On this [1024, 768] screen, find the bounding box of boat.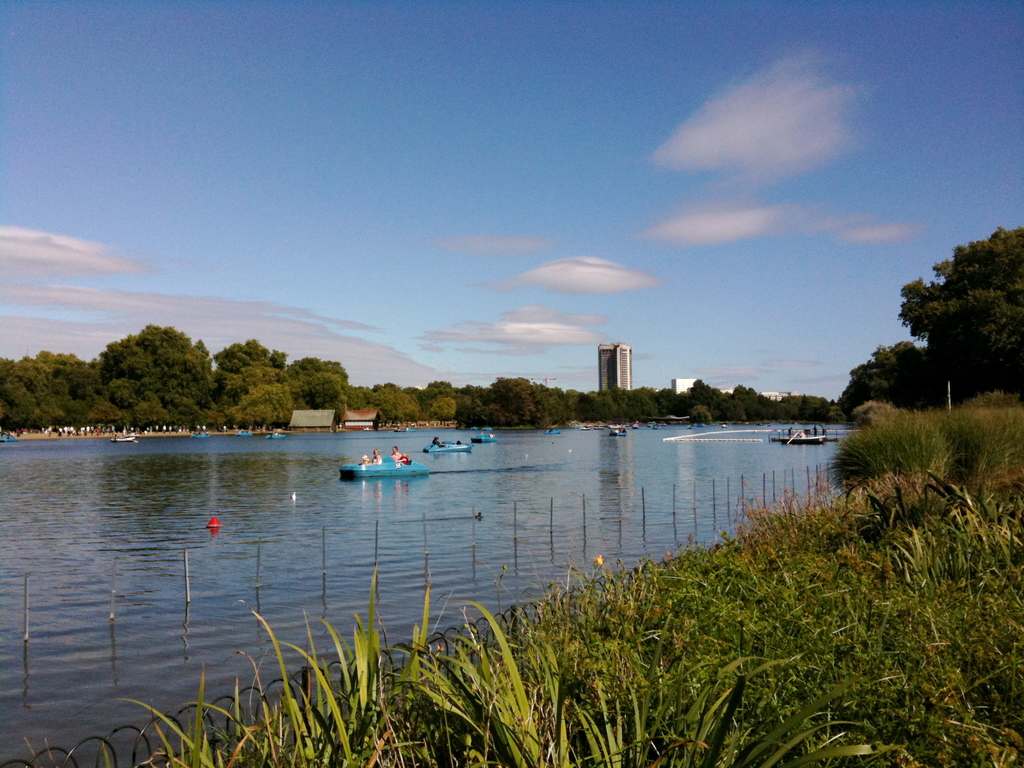
Bounding box: bbox(480, 424, 495, 433).
